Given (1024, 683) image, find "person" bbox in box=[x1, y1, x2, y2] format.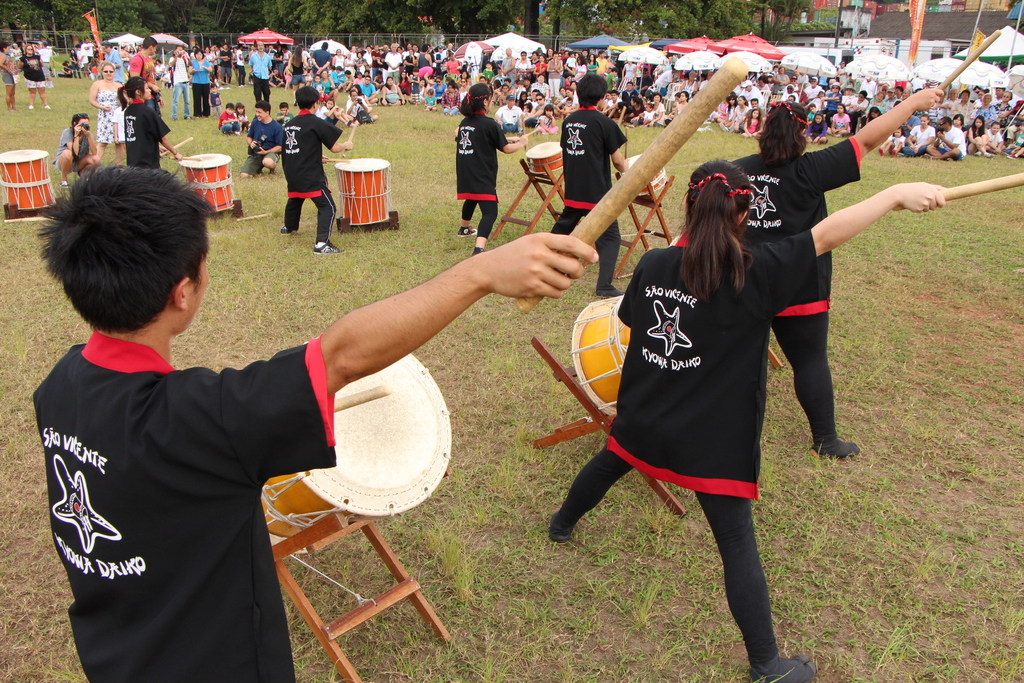
box=[128, 37, 166, 116].
